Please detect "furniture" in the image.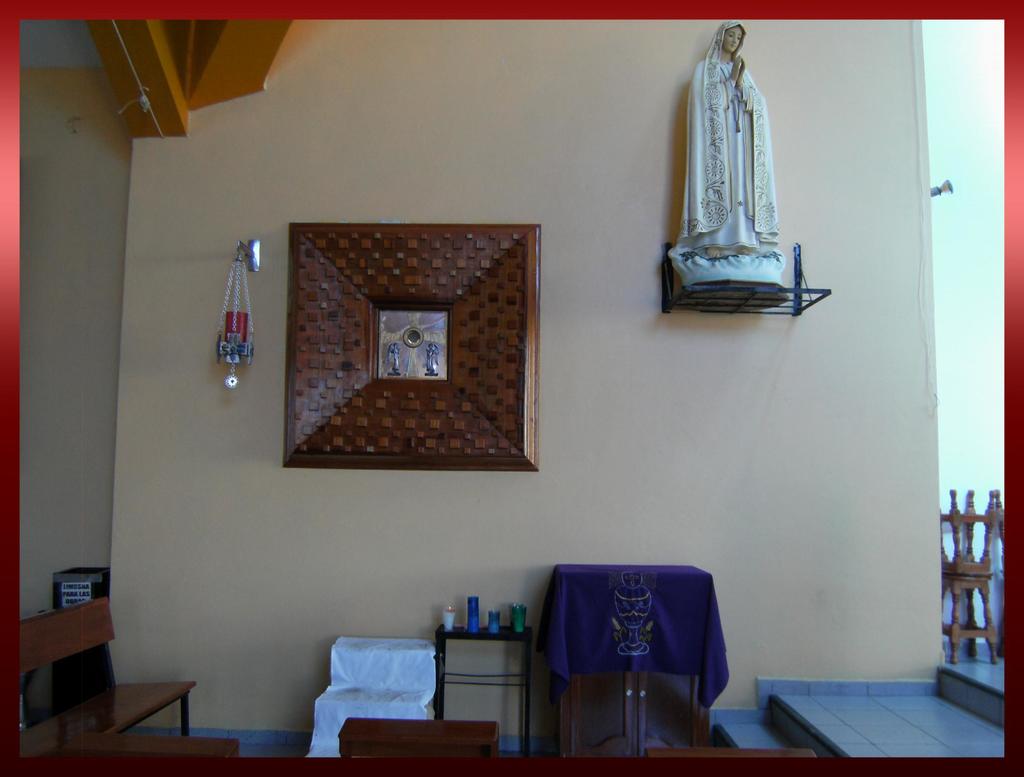
(x1=940, y1=577, x2=999, y2=664).
